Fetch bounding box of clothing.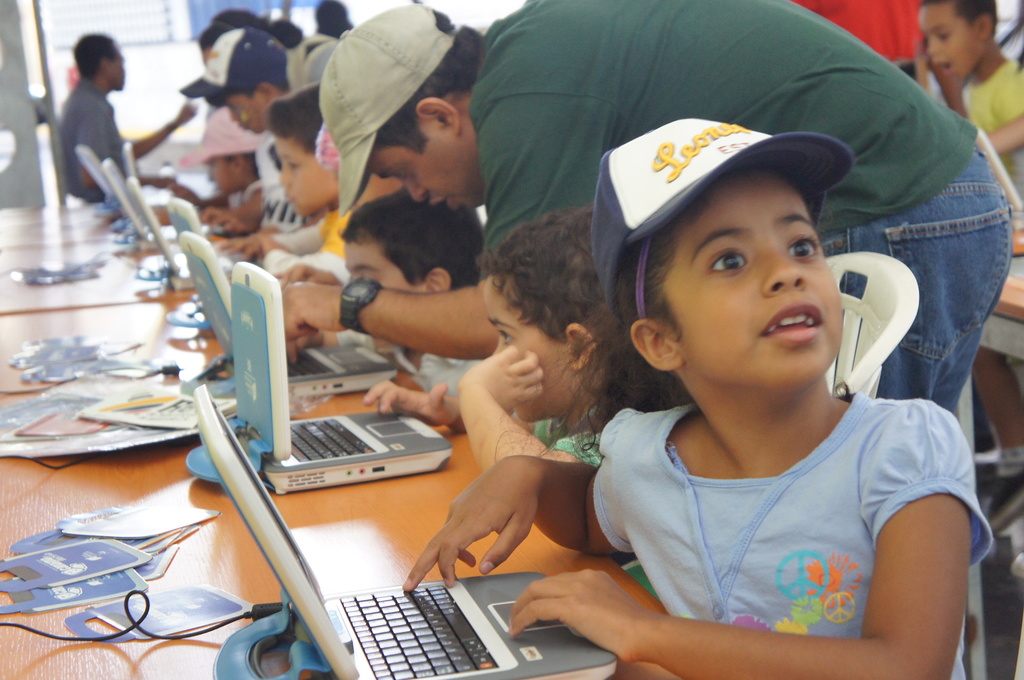
Bbox: bbox=[538, 418, 607, 465].
